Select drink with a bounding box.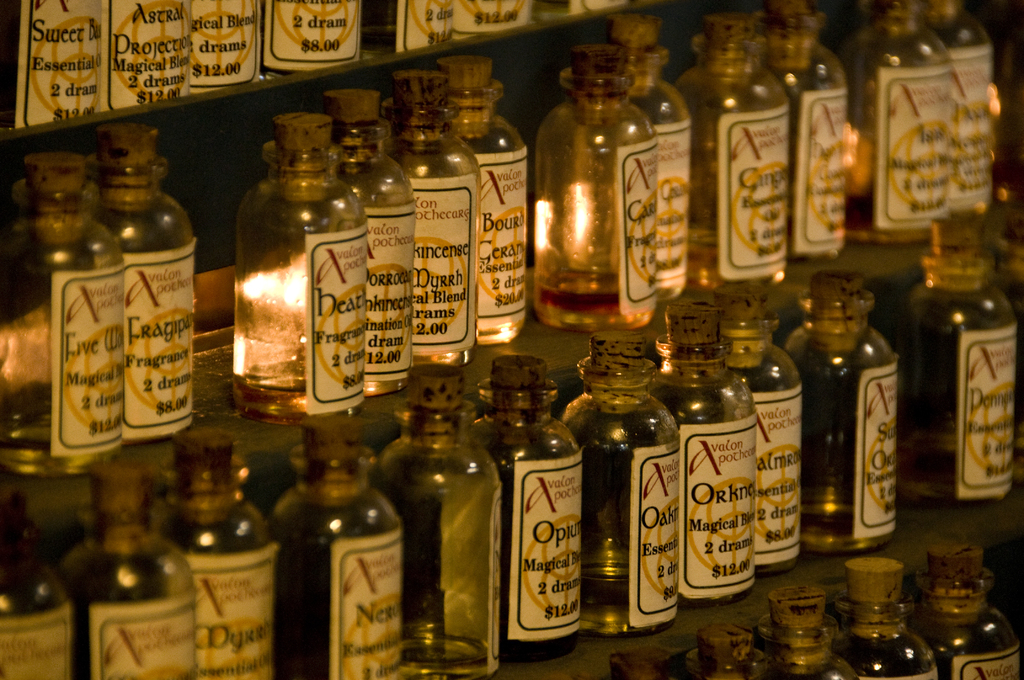
{"x1": 241, "y1": 116, "x2": 375, "y2": 412}.
